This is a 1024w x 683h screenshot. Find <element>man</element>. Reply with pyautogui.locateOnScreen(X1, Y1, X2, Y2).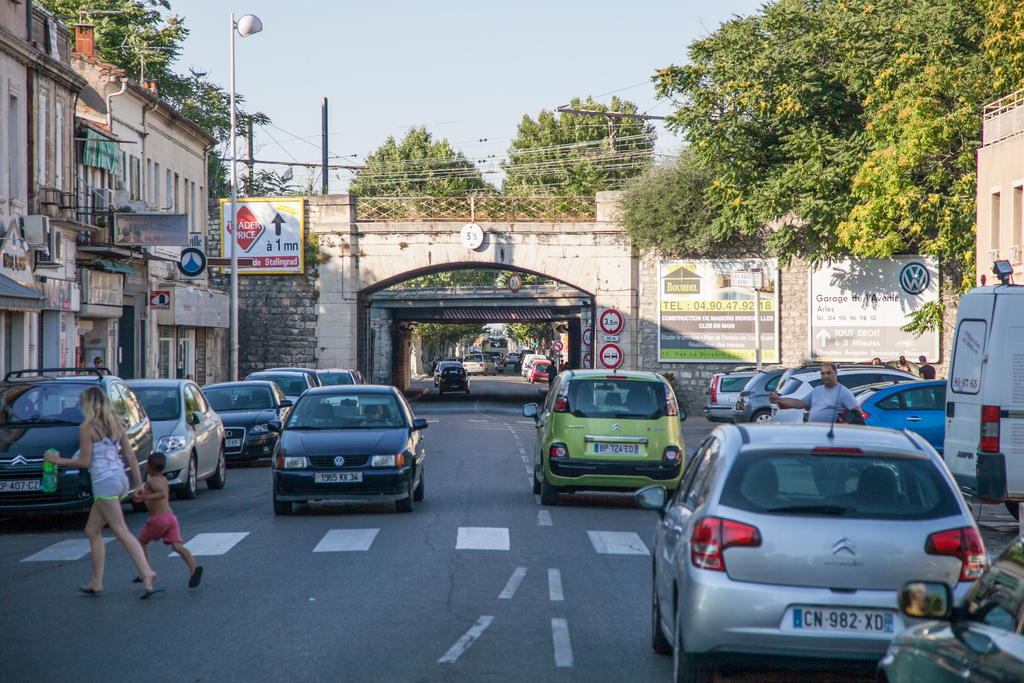
pyautogui.locateOnScreen(84, 357, 112, 379).
